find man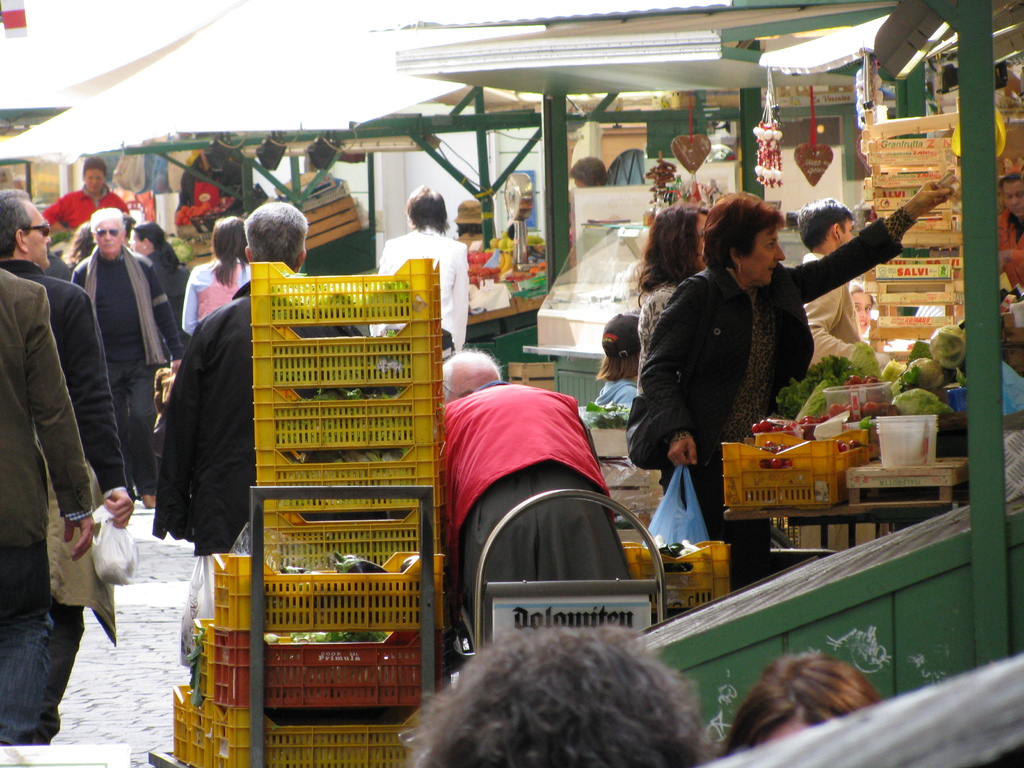
left=70, top=210, right=184, bottom=508
